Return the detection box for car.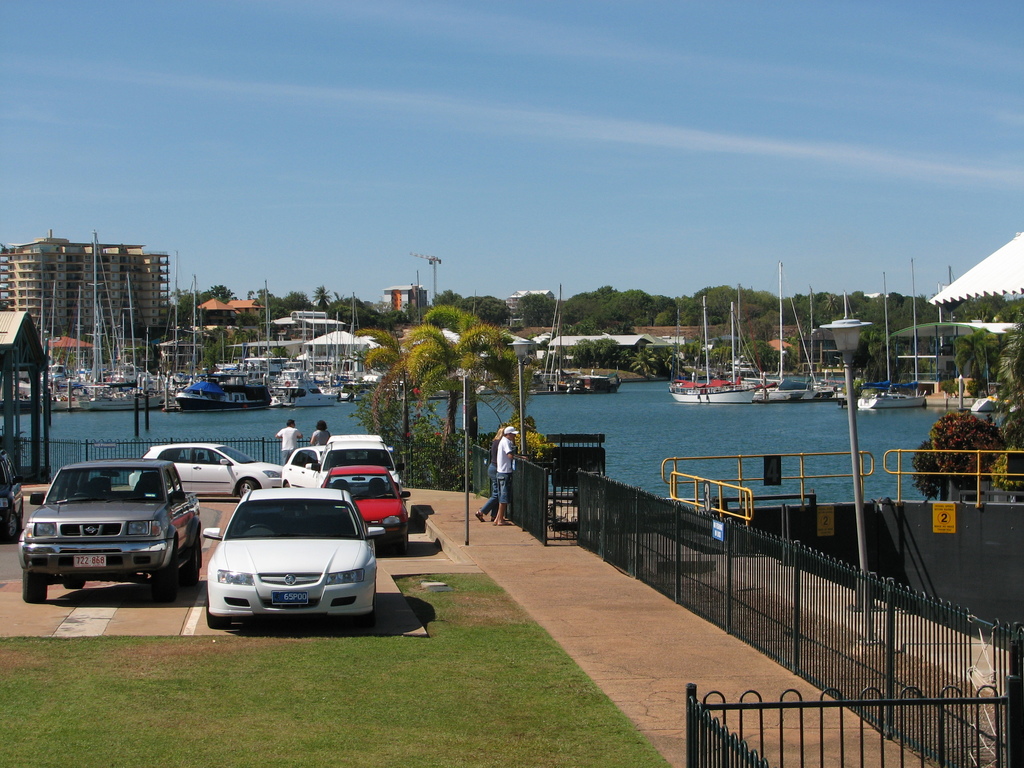
<bbox>0, 447, 24, 537</bbox>.
